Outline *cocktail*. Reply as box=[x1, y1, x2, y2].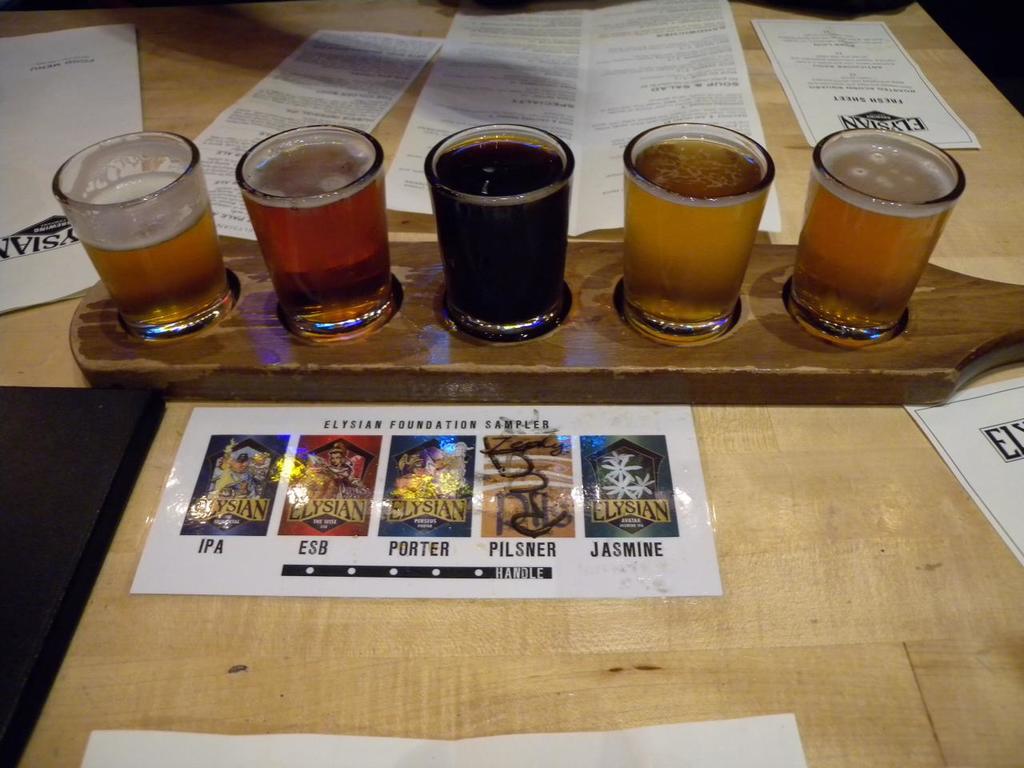
box=[628, 121, 780, 321].
